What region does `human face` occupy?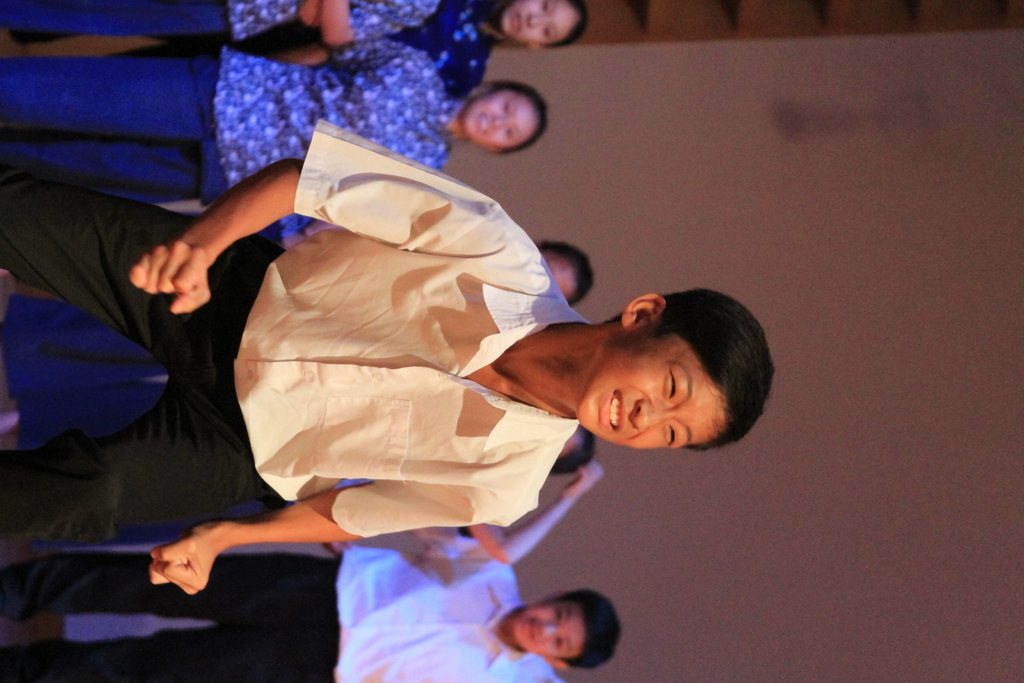
(545, 254, 572, 306).
